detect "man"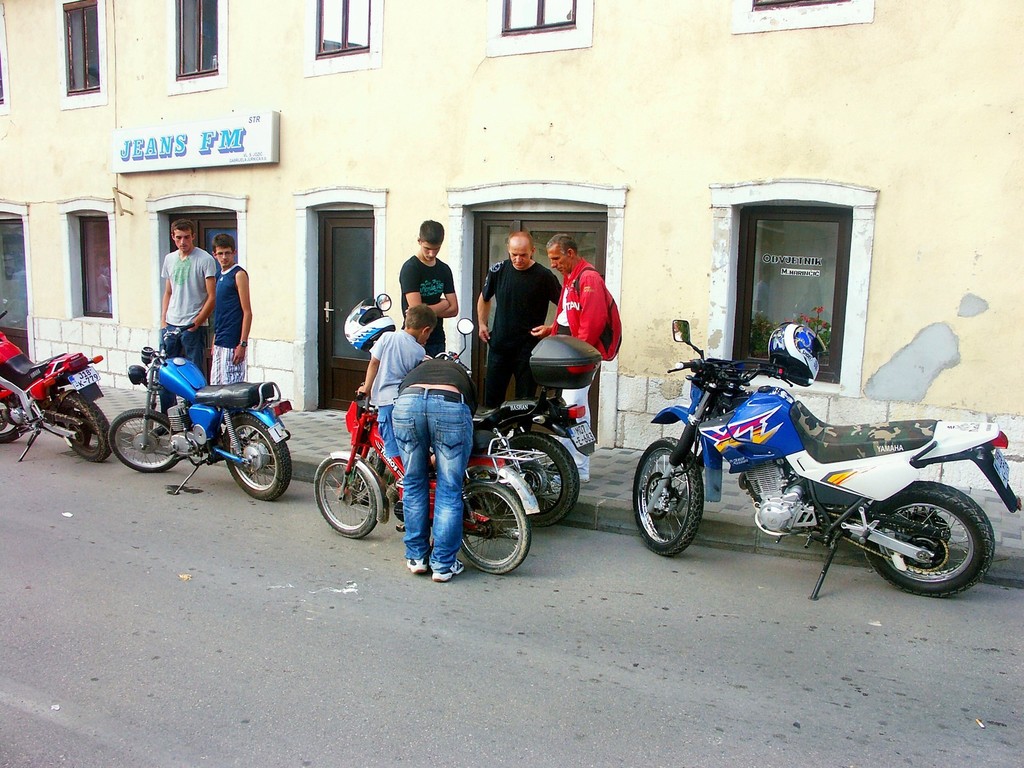
{"left": 479, "top": 230, "right": 563, "bottom": 405}
